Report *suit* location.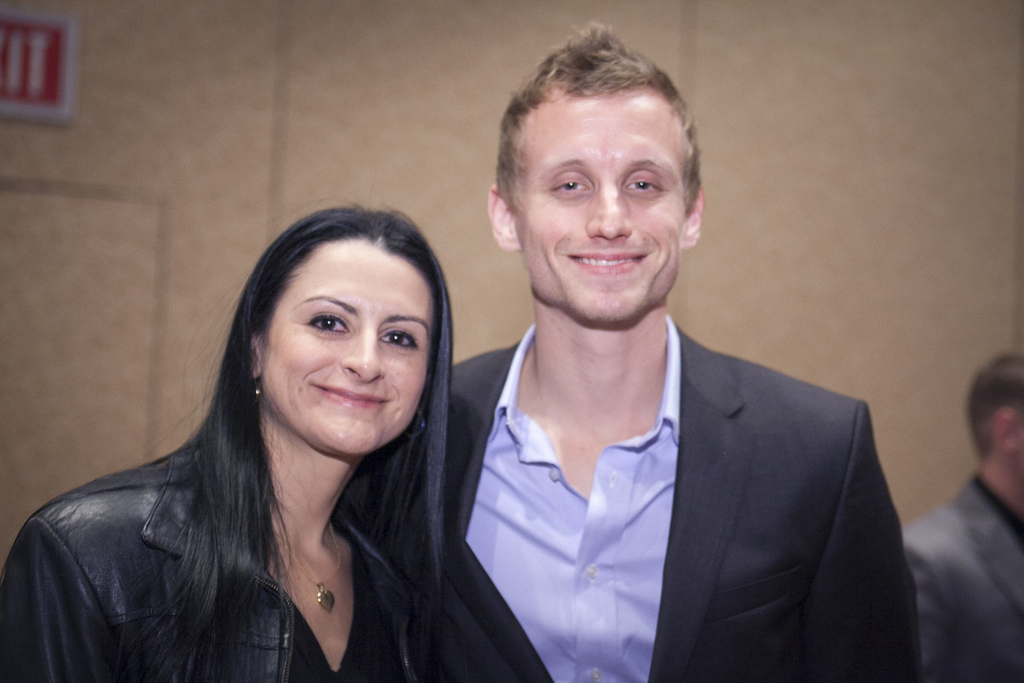
Report: 448,320,924,678.
